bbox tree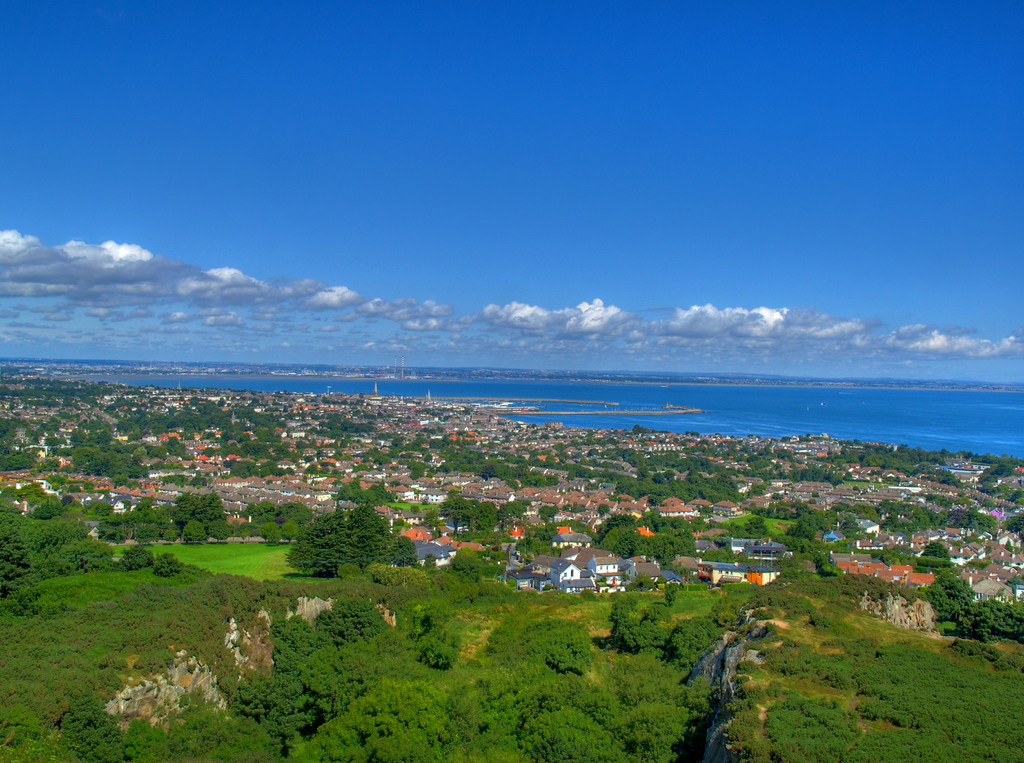
842/525/860/542
